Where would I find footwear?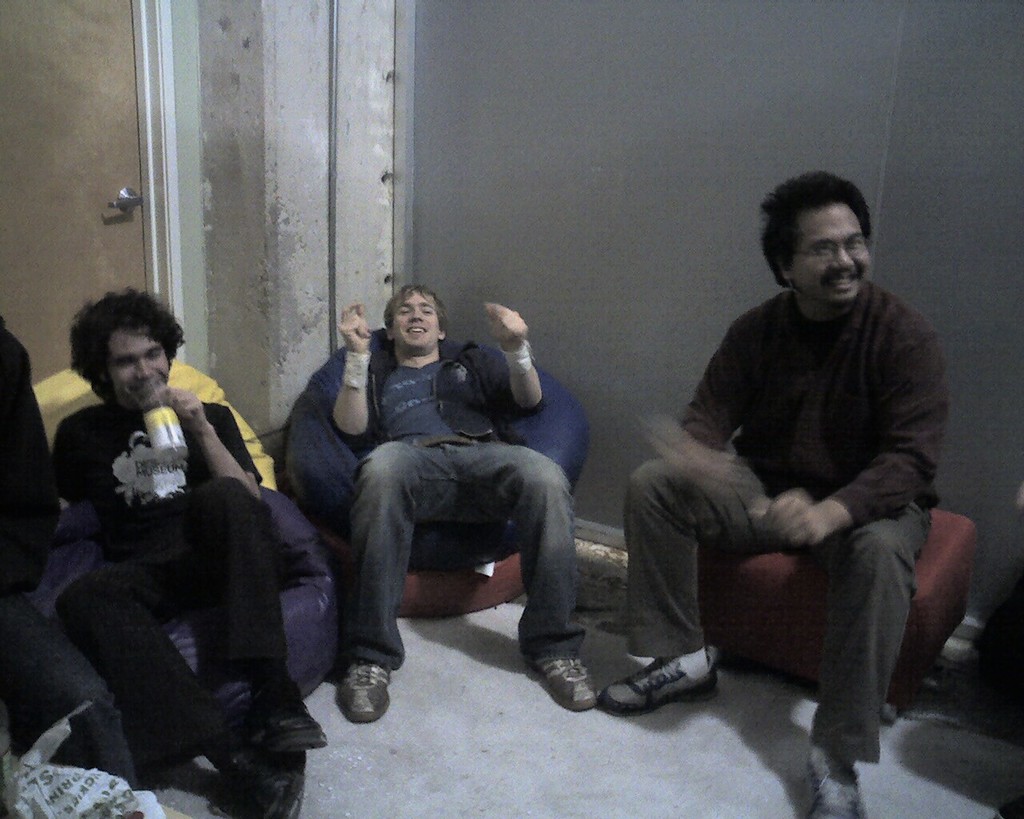
At {"x1": 526, "y1": 658, "x2": 597, "y2": 708}.
